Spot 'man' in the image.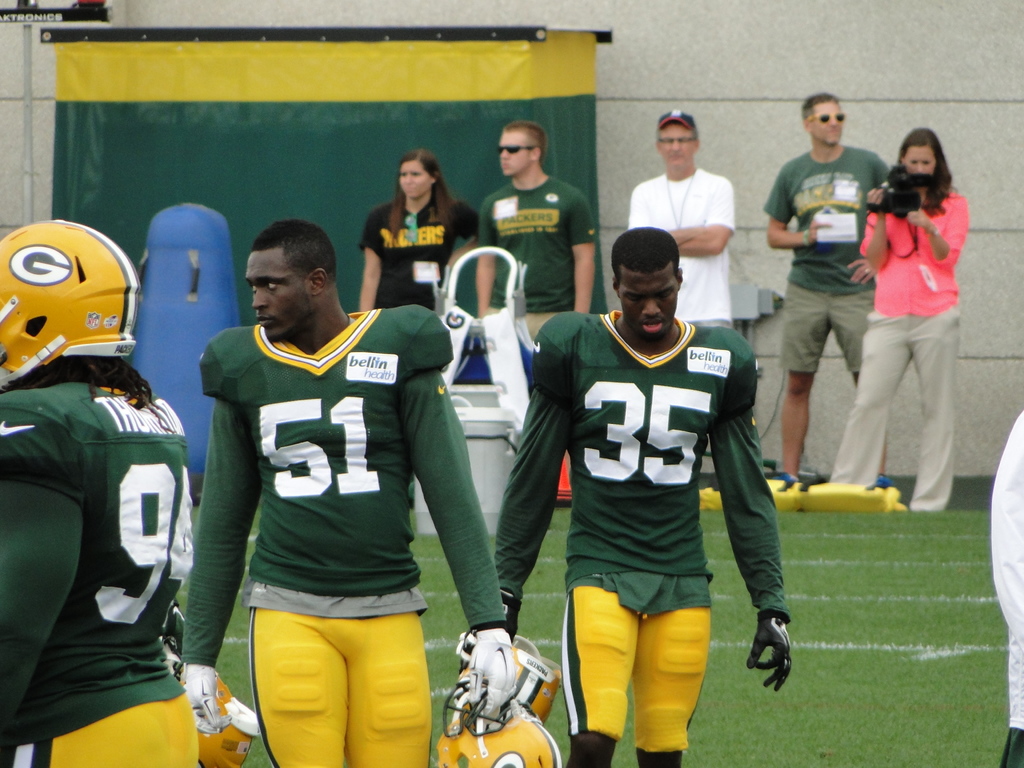
'man' found at 0, 218, 195, 767.
